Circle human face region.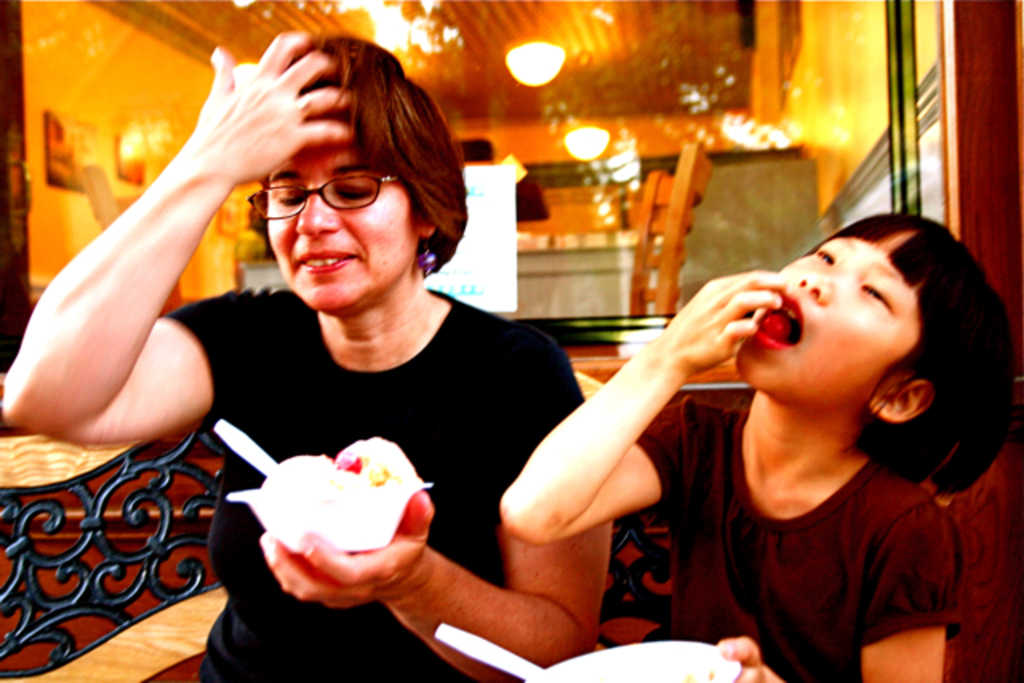
Region: [left=264, top=141, right=419, bottom=315].
